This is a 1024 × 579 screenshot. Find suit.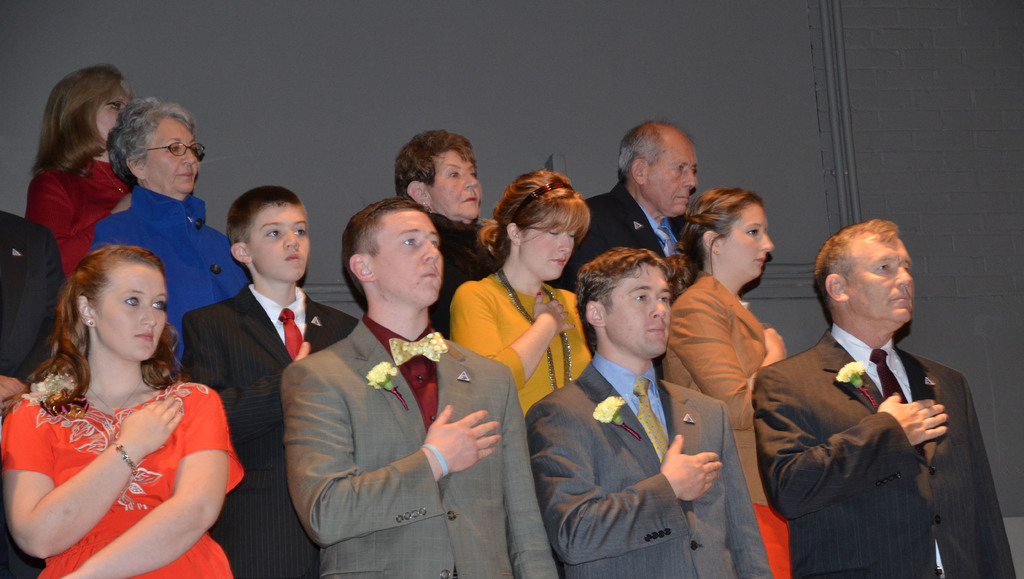
Bounding box: 531 353 772 578.
